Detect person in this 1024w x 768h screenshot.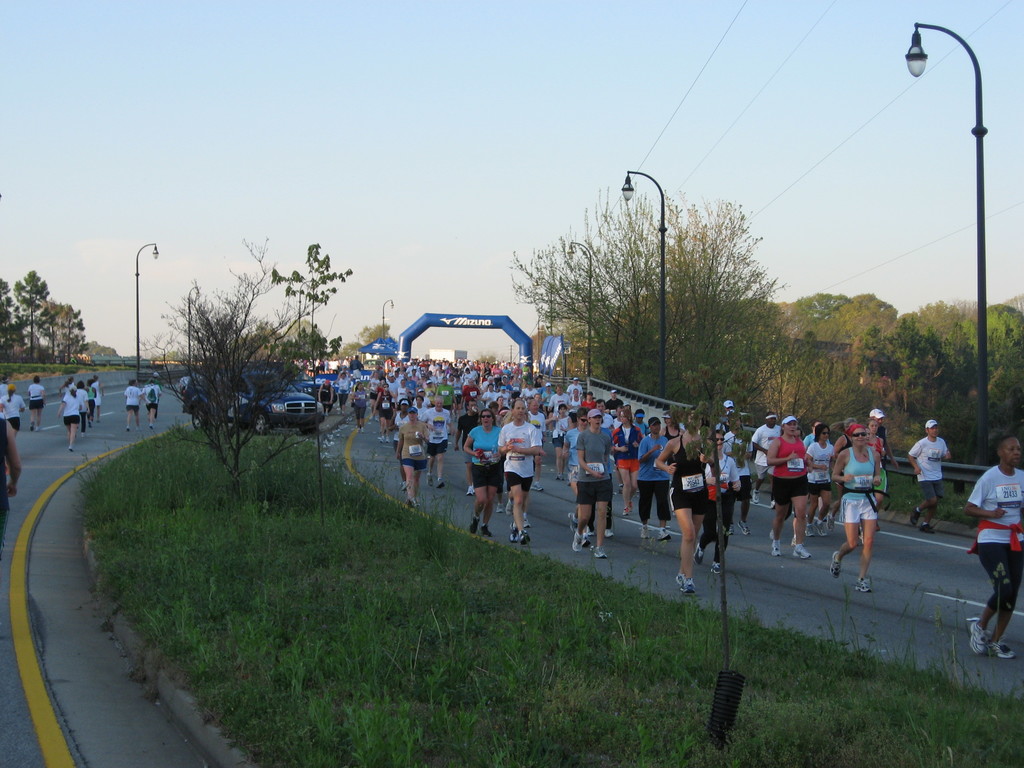
Detection: <region>968, 431, 1023, 662</region>.
